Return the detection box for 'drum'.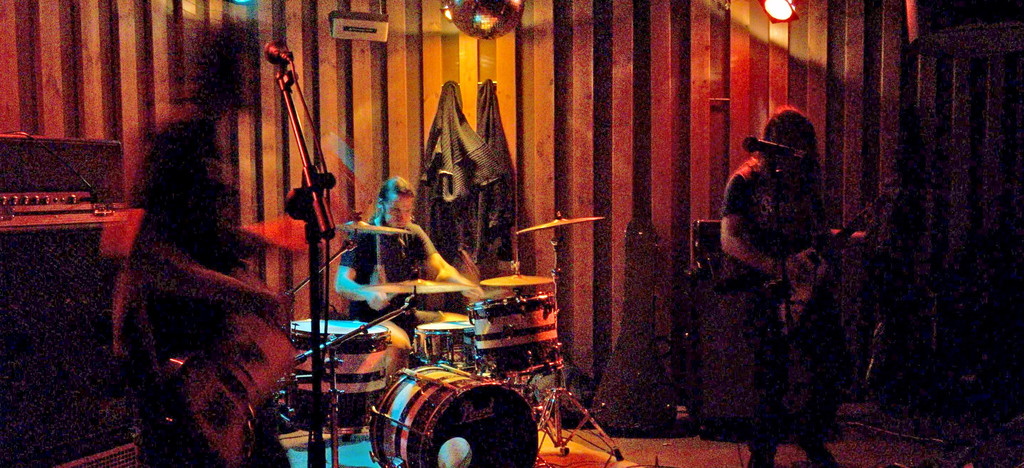
(left=414, top=320, right=475, bottom=369).
